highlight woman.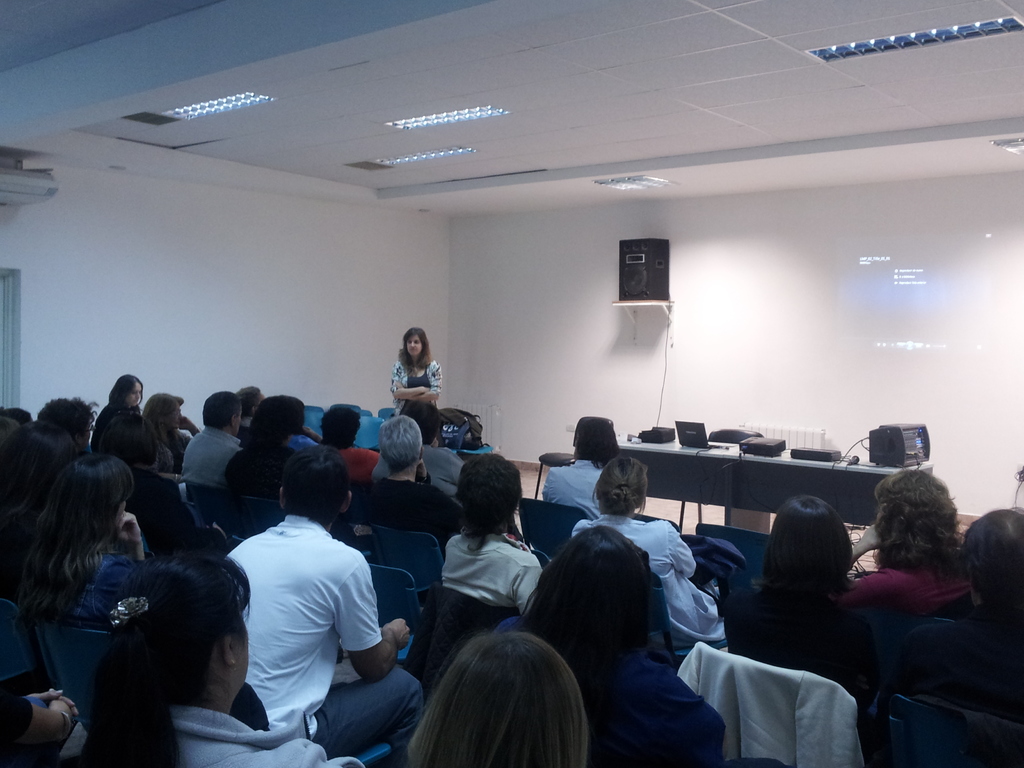
Highlighted region: [x1=572, y1=454, x2=728, y2=641].
